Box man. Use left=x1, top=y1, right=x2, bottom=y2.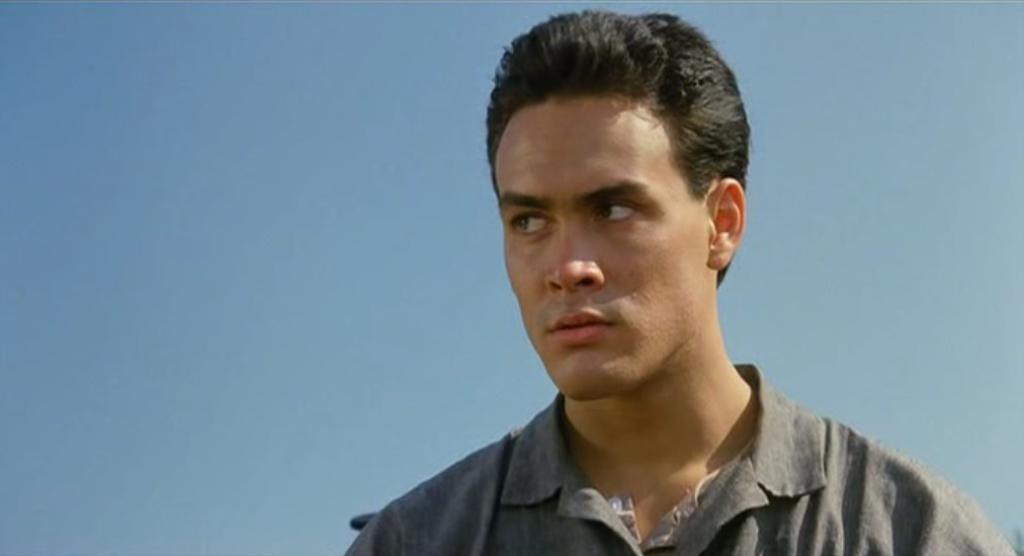
left=350, top=17, right=1023, bottom=555.
